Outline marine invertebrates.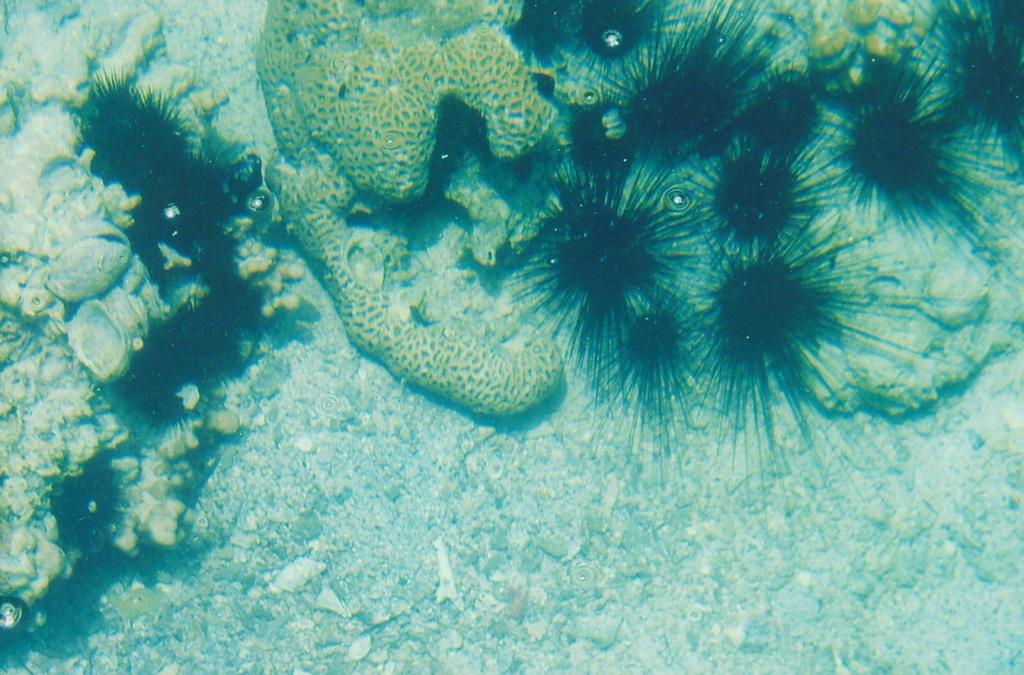
Outline: 621,0,797,152.
